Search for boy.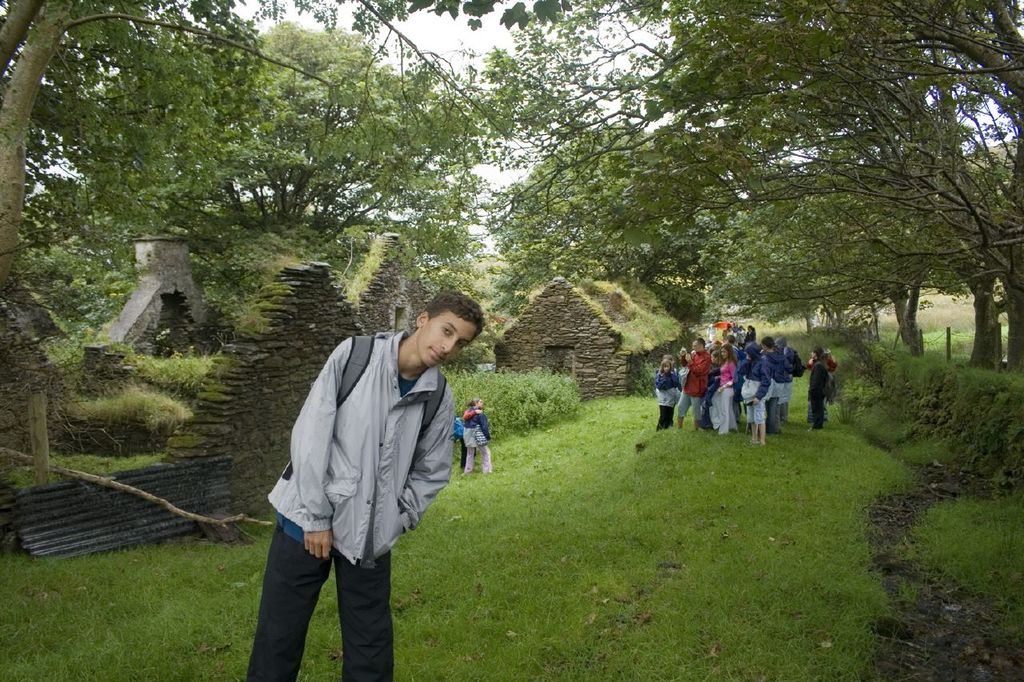
Found at [x1=230, y1=277, x2=493, y2=641].
